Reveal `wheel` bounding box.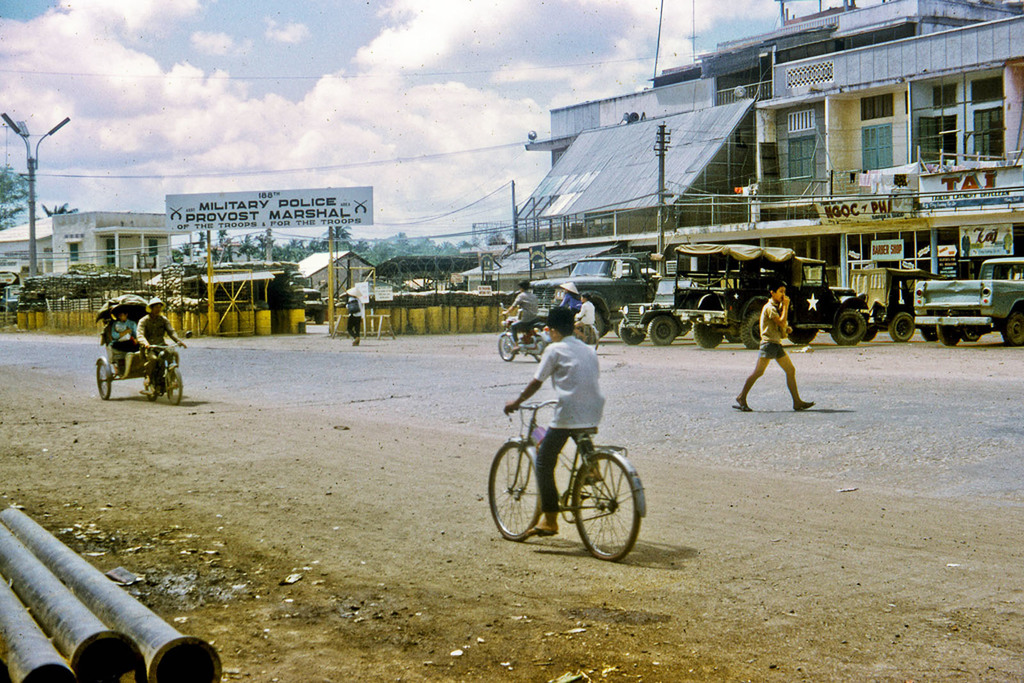
Revealed: l=920, t=325, r=936, b=341.
